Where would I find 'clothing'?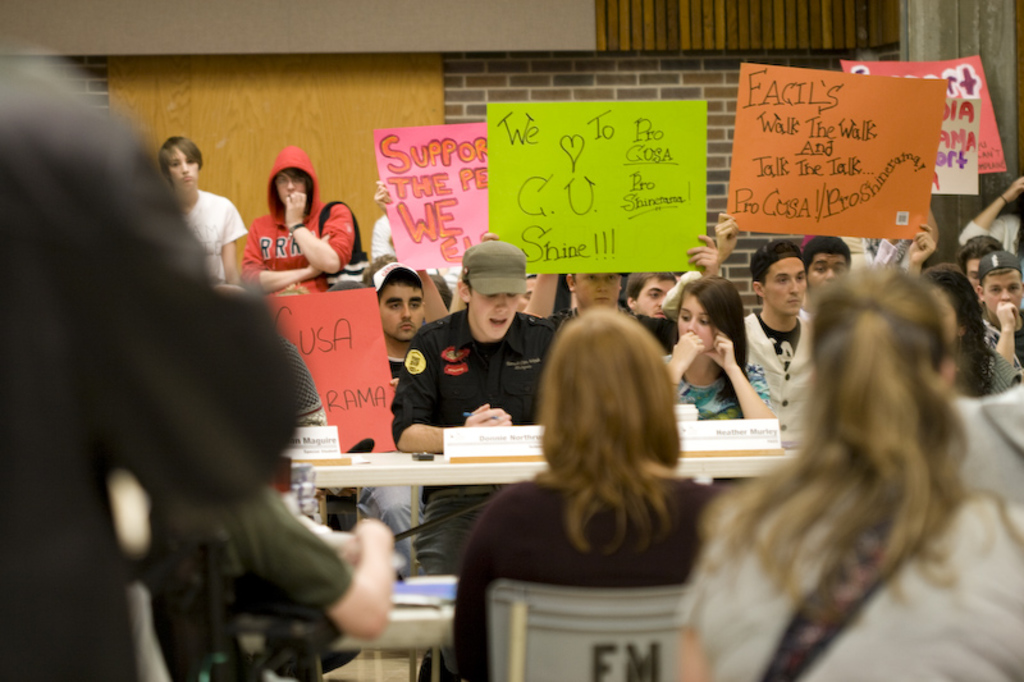
At crop(796, 232, 870, 270).
